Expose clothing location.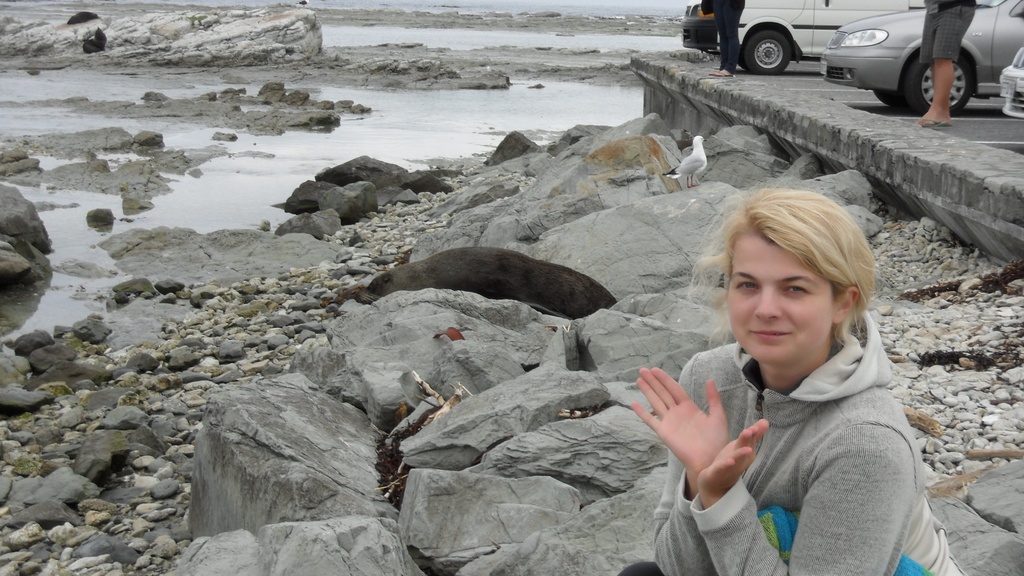
Exposed at box(626, 305, 970, 575).
